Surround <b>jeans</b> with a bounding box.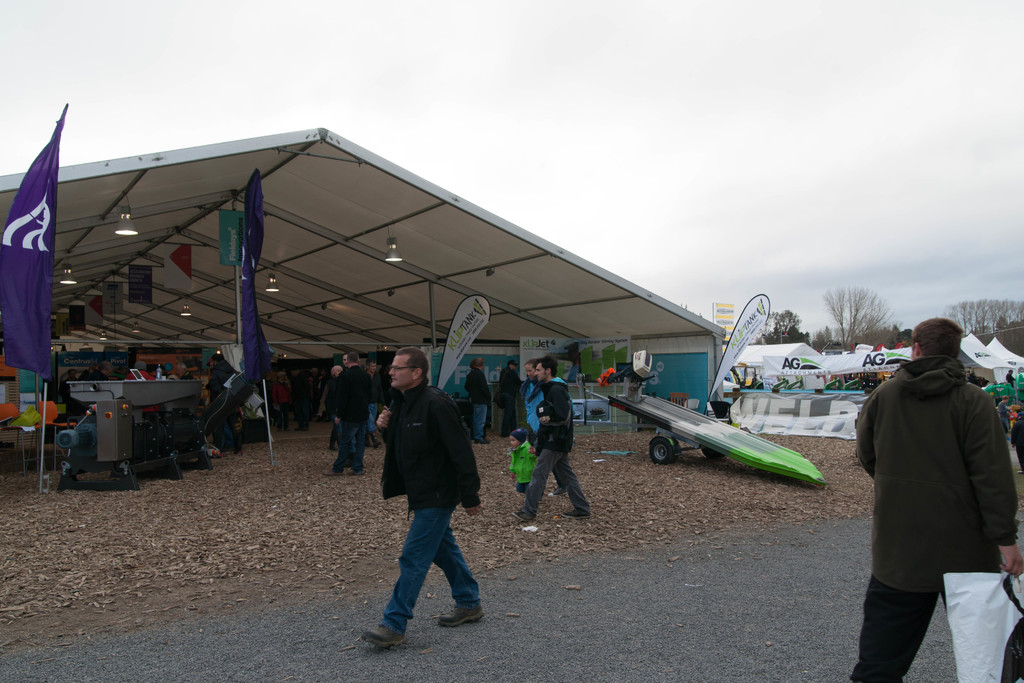
[369,404,380,429].
